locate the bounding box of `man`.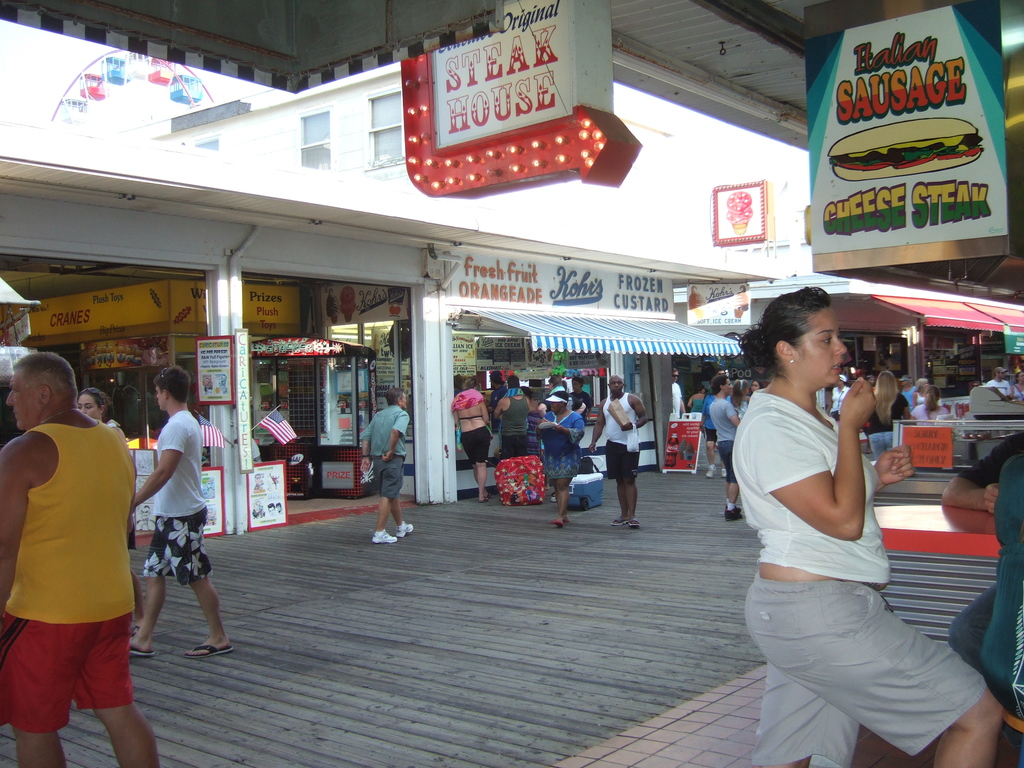
Bounding box: x1=358 y1=385 x2=414 y2=543.
